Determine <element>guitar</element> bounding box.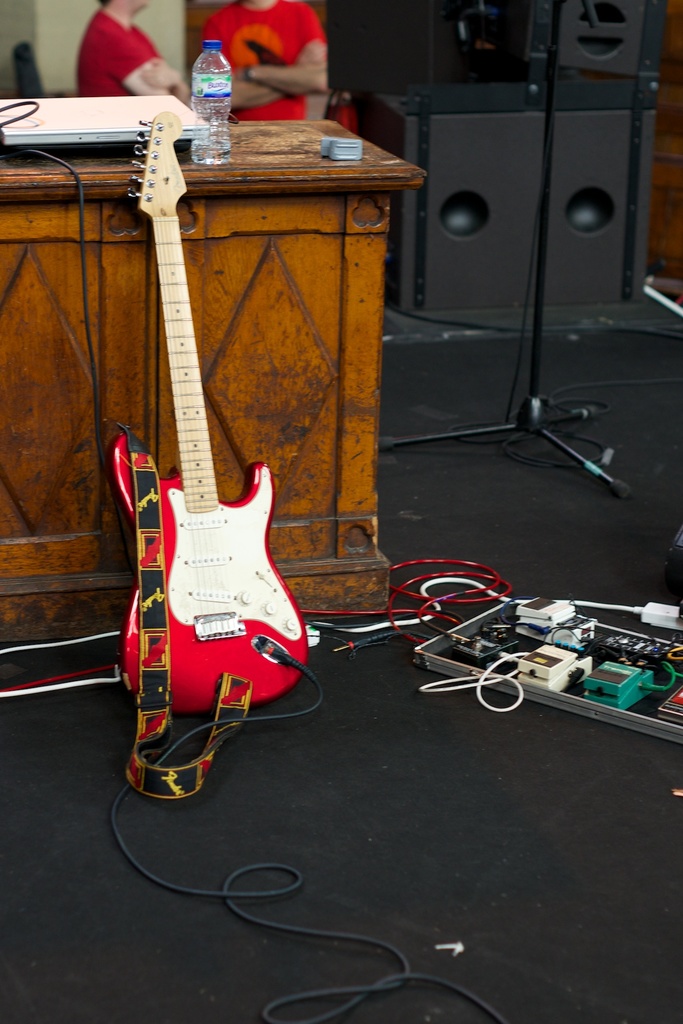
Determined: bbox(78, 138, 349, 743).
